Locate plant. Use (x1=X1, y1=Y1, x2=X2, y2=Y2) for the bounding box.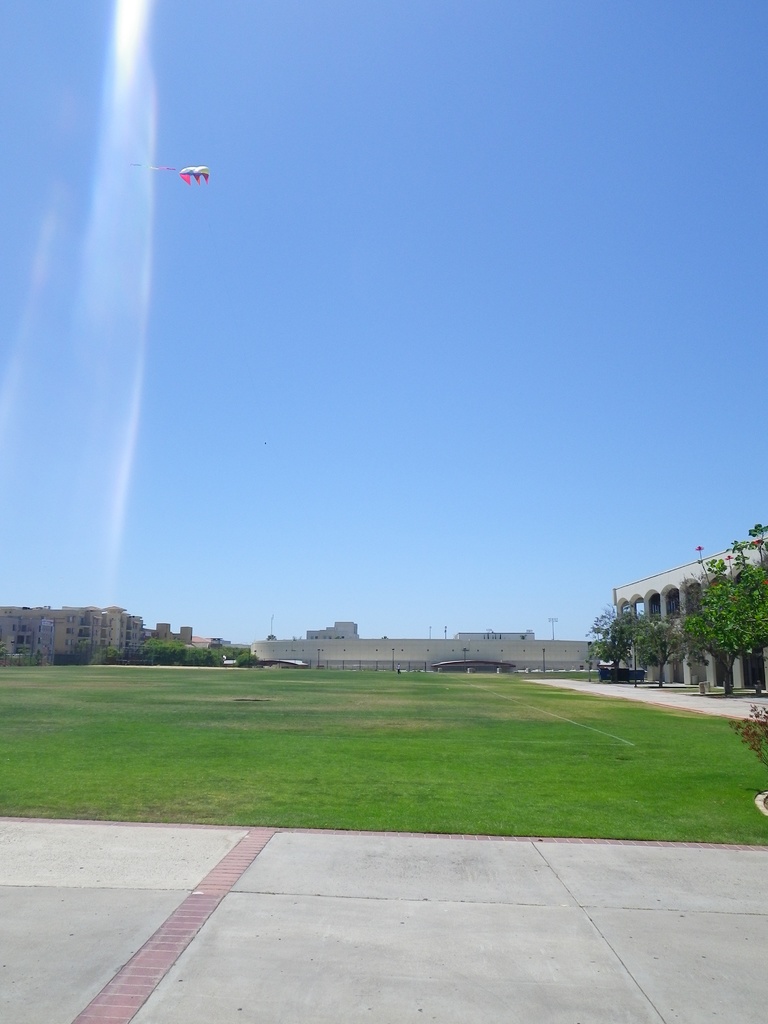
(x1=729, y1=708, x2=767, y2=766).
